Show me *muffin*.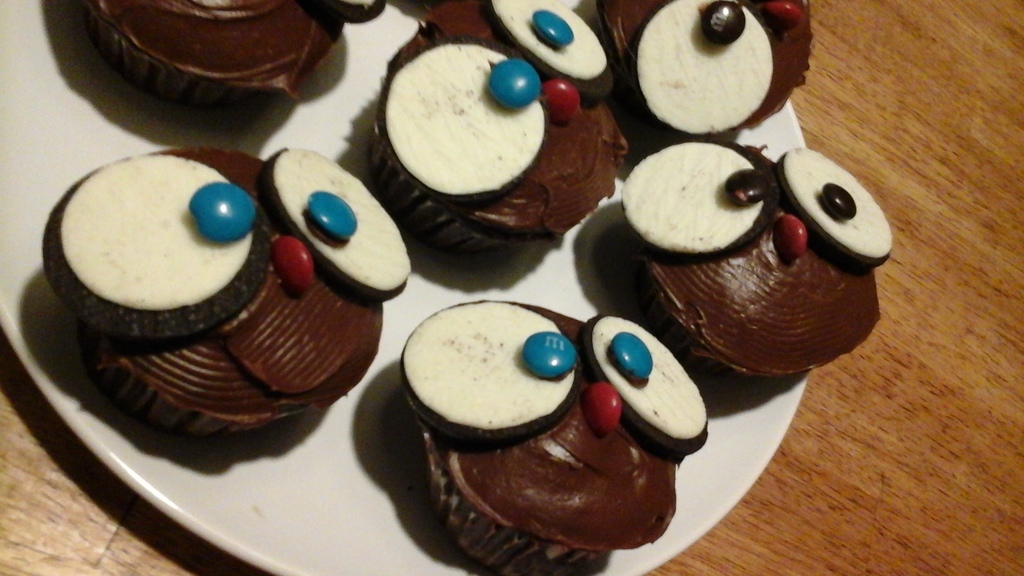
*muffin* is here: Rect(606, 0, 815, 142).
